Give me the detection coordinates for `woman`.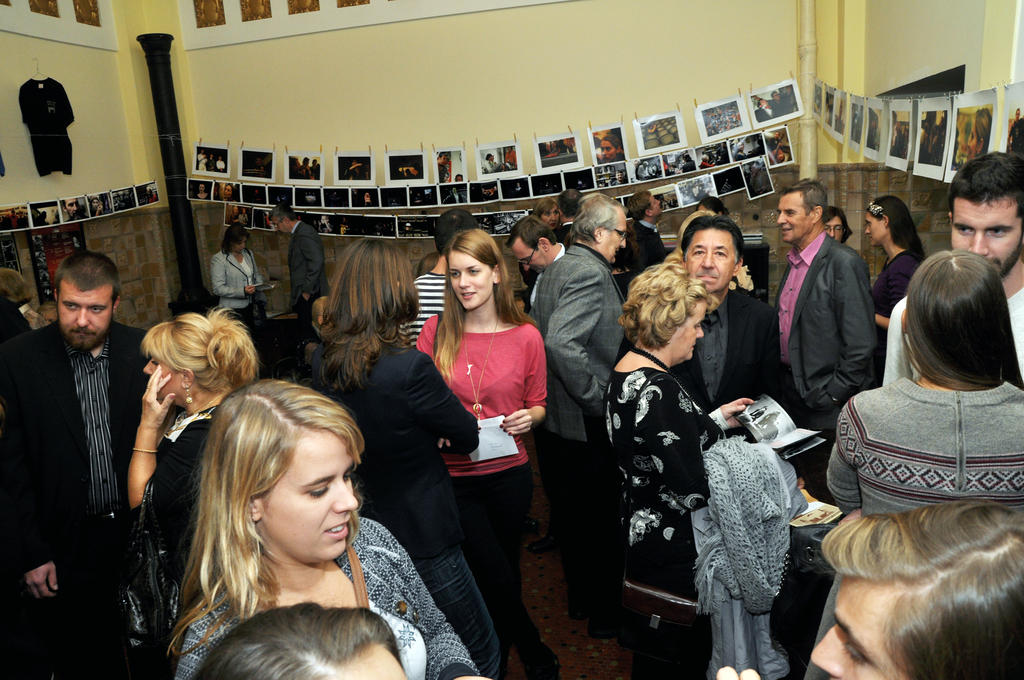
(35, 296, 58, 324).
